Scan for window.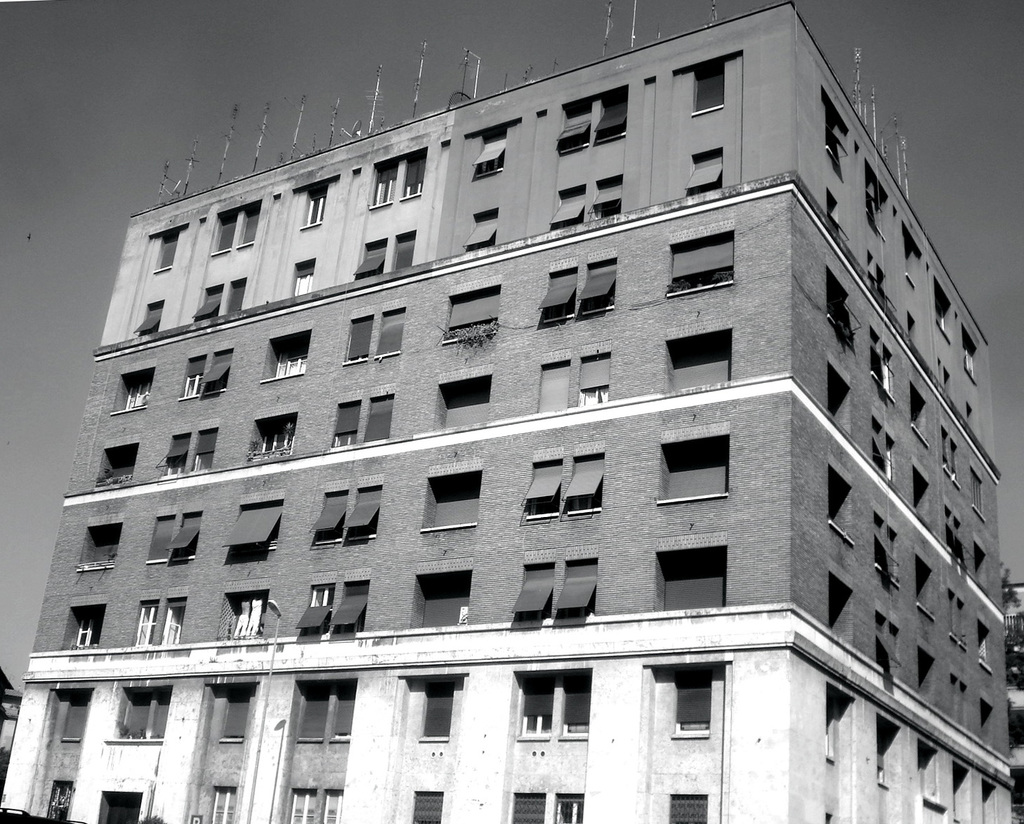
Scan result: BBox(118, 688, 176, 741).
